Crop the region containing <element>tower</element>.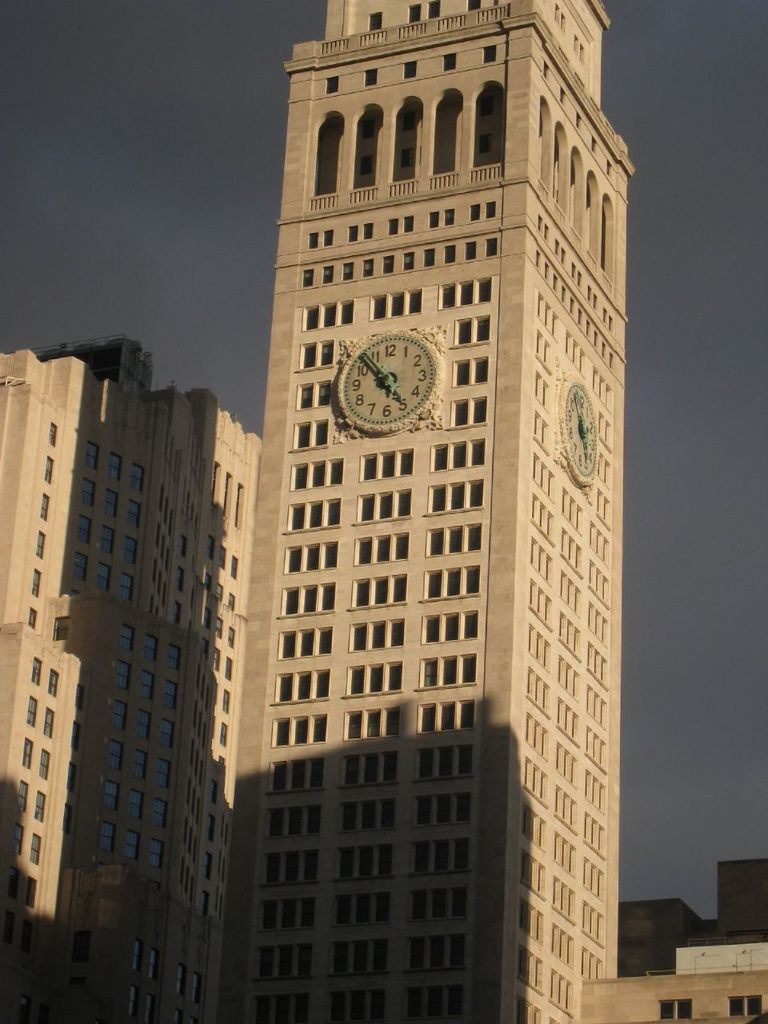
Crop region: region(208, 0, 652, 1023).
